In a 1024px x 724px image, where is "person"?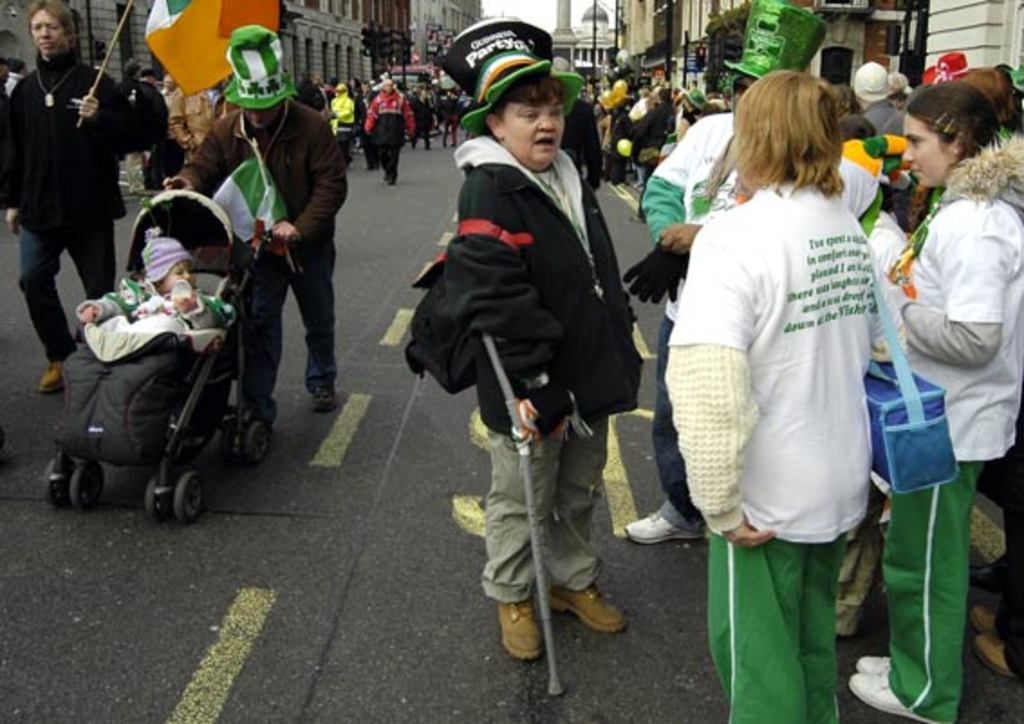
<region>166, 27, 352, 428</region>.
